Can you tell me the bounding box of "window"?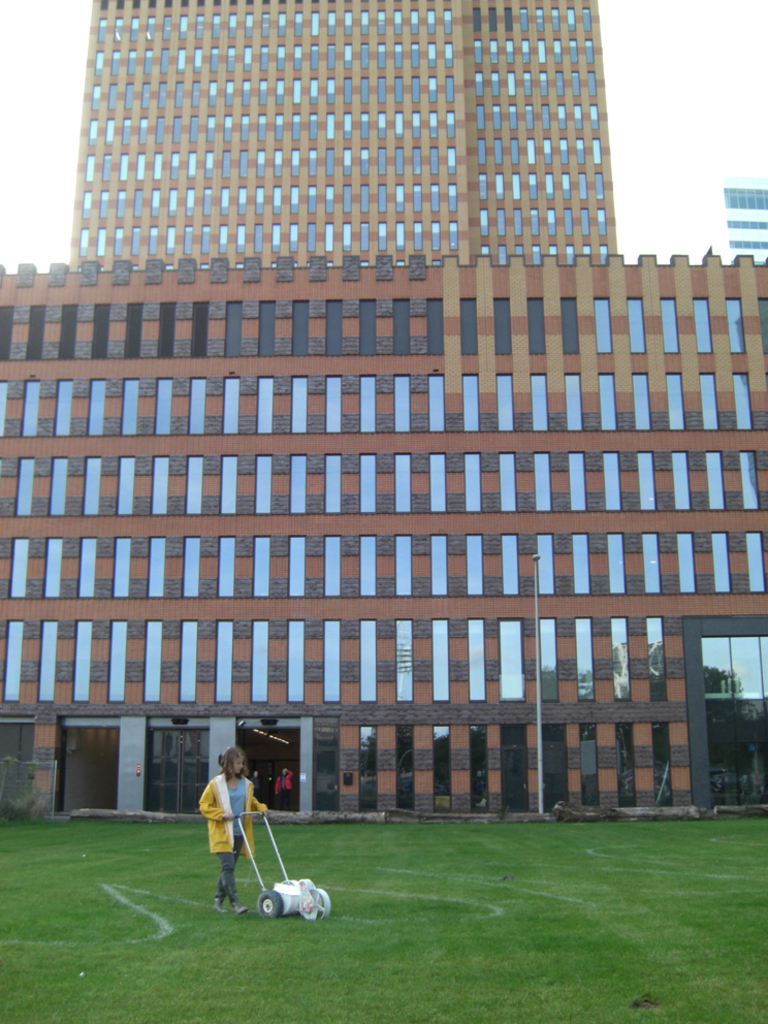
[x1=6, y1=537, x2=28, y2=601].
